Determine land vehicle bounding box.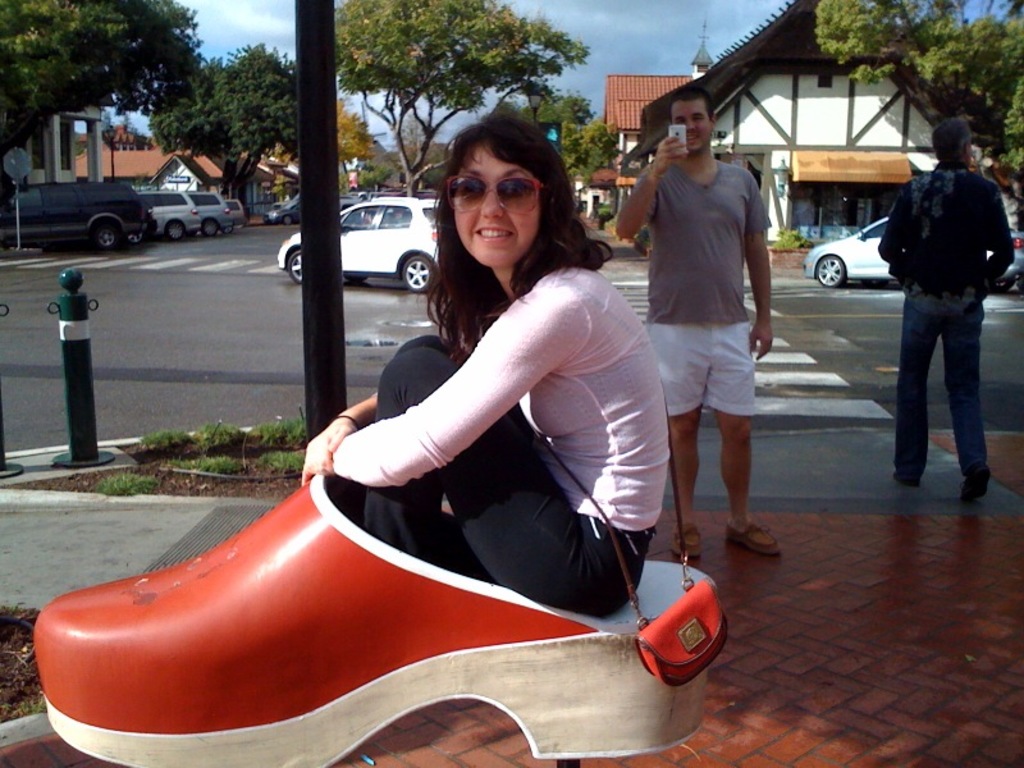
Determined: 187,188,228,239.
